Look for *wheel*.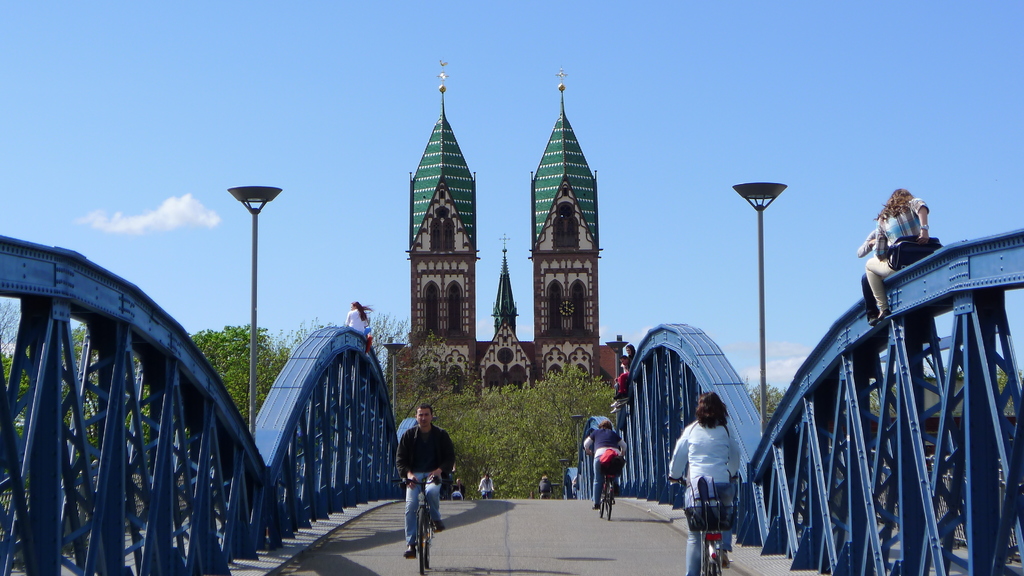
Found: (410, 506, 433, 575).
